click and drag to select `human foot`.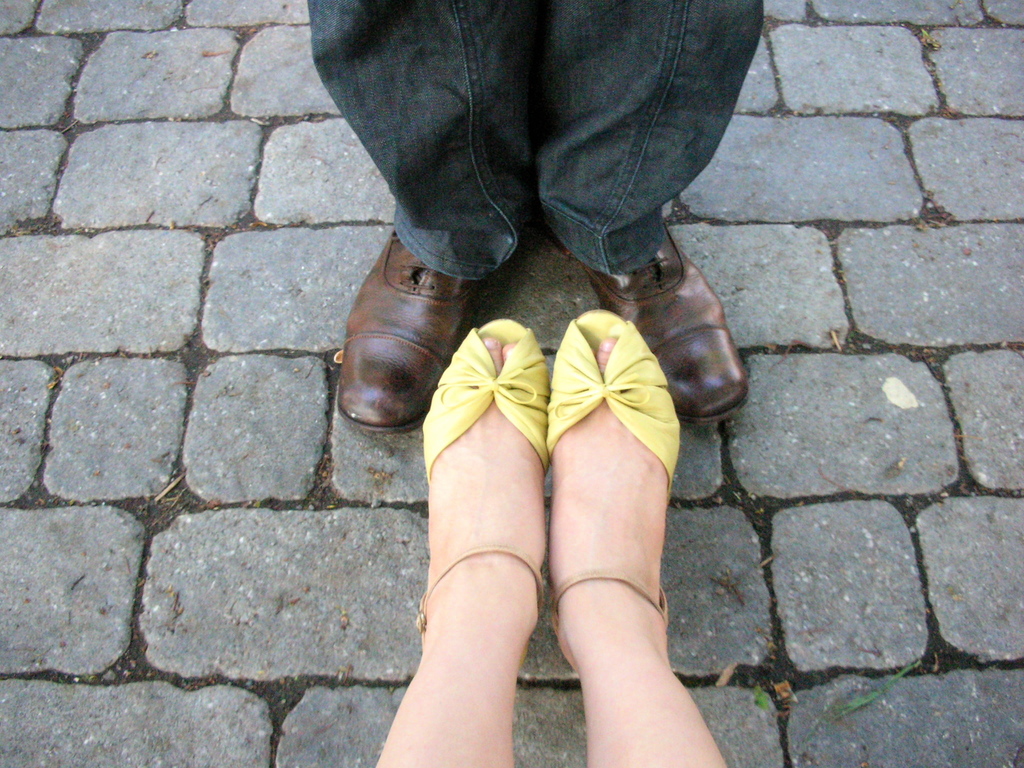
Selection: box(550, 333, 675, 673).
